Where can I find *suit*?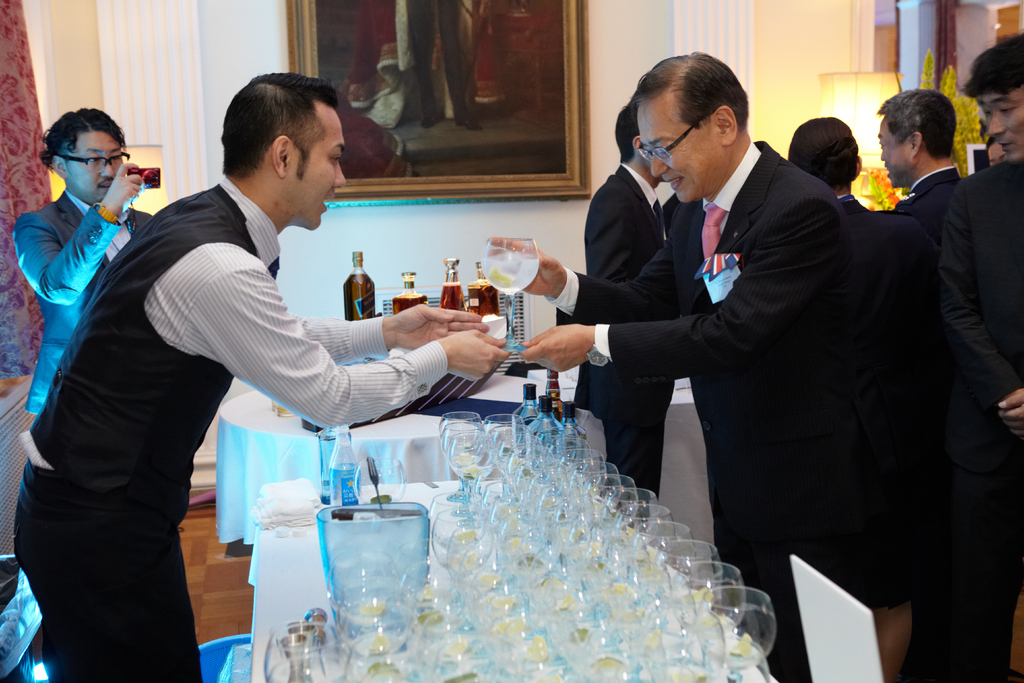
You can find it at locate(833, 193, 944, 593).
